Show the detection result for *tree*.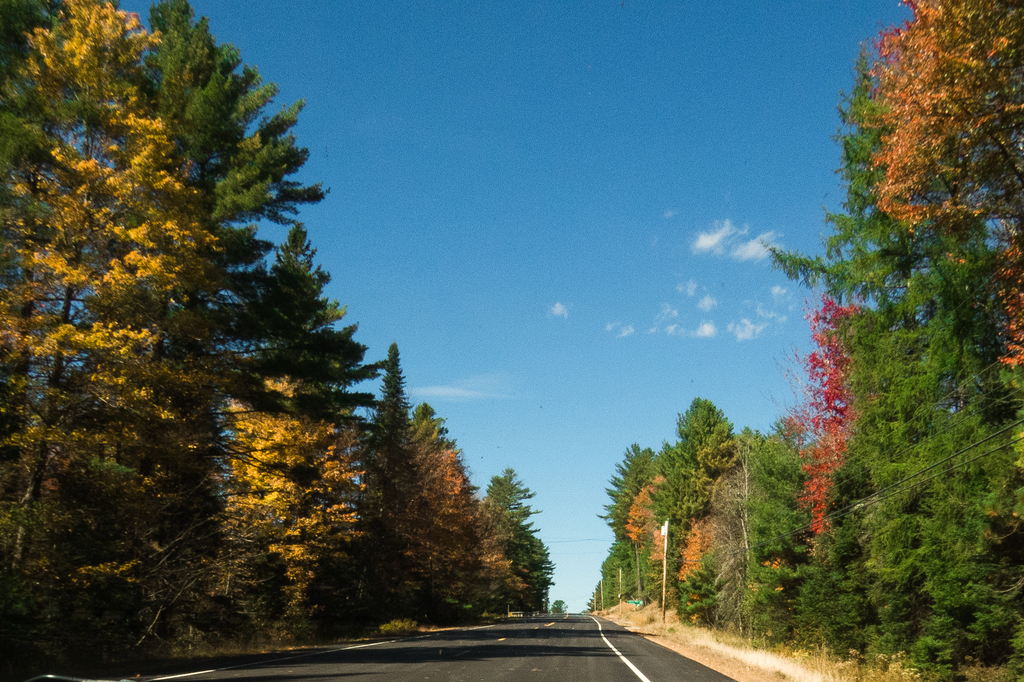
[x1=388, y1=450, x2=532, y2=619].
